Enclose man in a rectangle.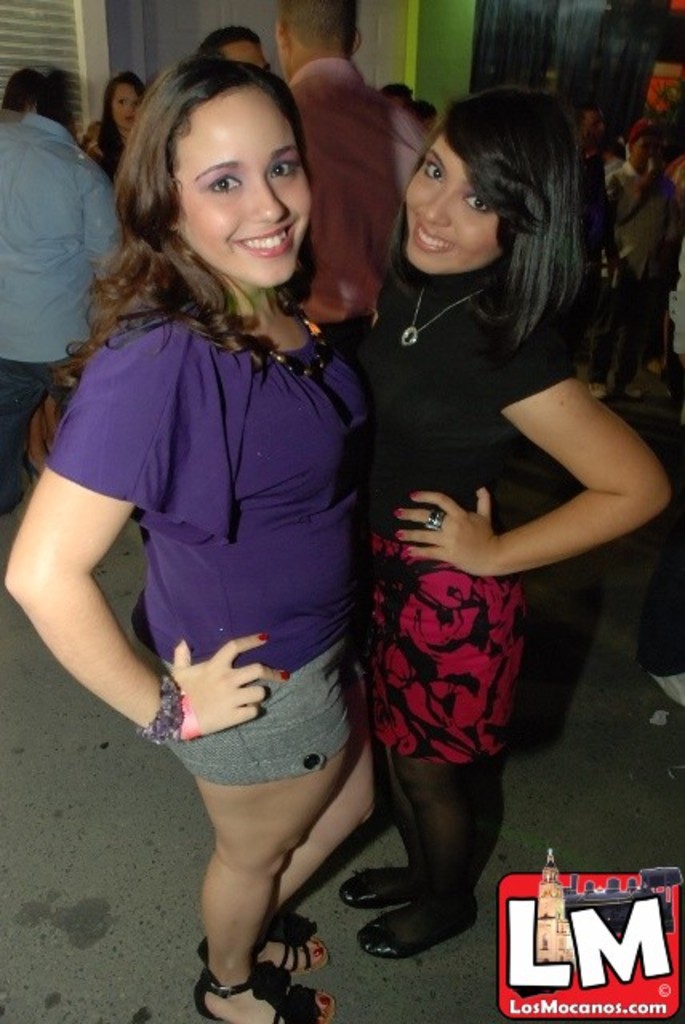
x1=200, y1=22, x2=270, y2=75.
